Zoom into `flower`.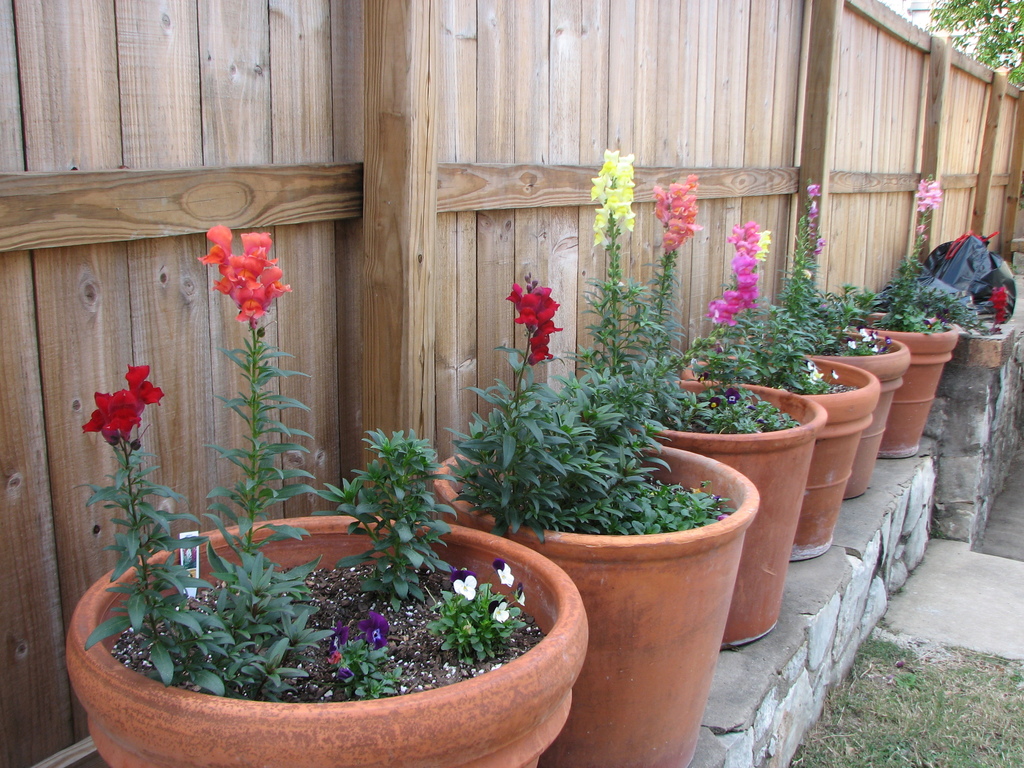
Zoom target: [x1=910, y1=177, x2=941, y2=214].
